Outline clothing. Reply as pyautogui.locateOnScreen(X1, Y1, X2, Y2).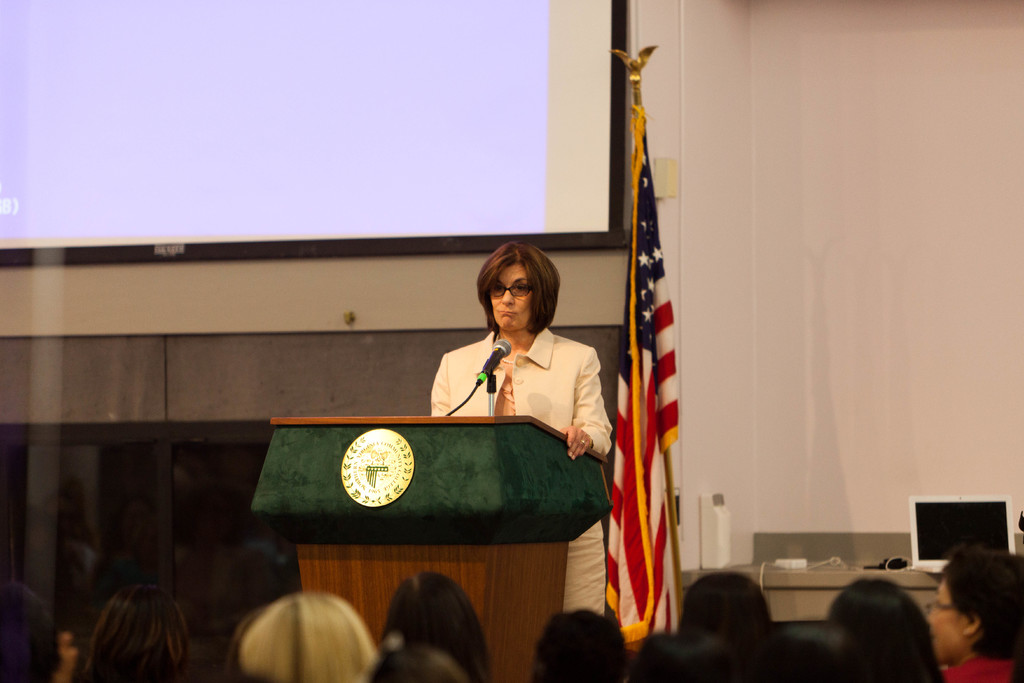
pyautogui.locateOnScreen(938, 654, 1018, 682).
